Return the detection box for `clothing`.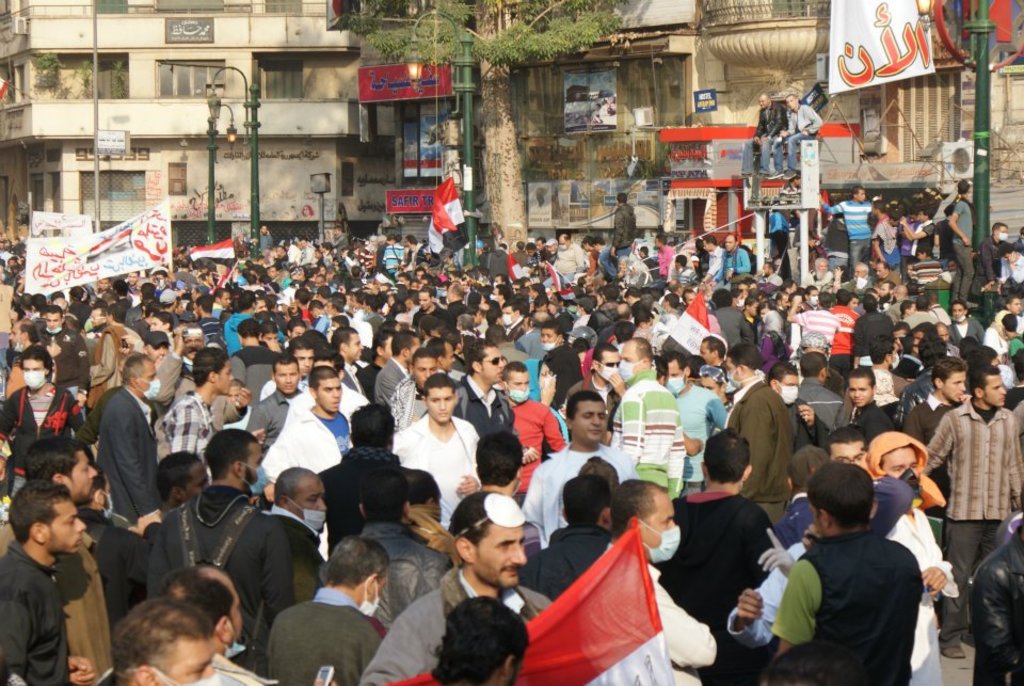
[left=771, top=101, right=821, bottom=172].
